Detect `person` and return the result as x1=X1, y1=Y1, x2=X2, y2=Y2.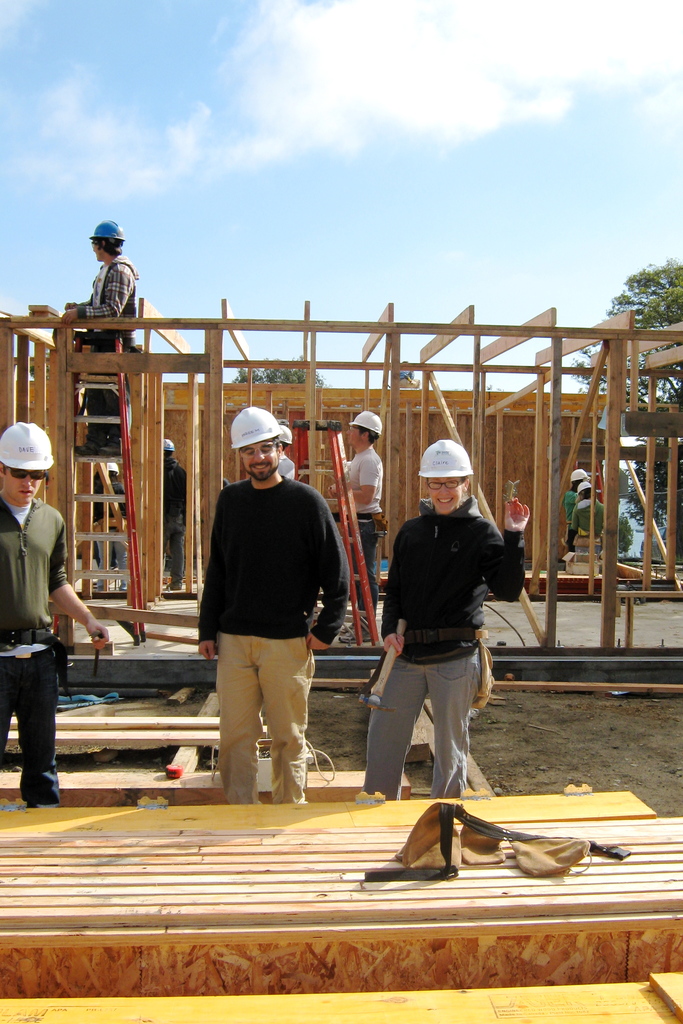
x1=365, y1=435, x2=531, y2=797.
